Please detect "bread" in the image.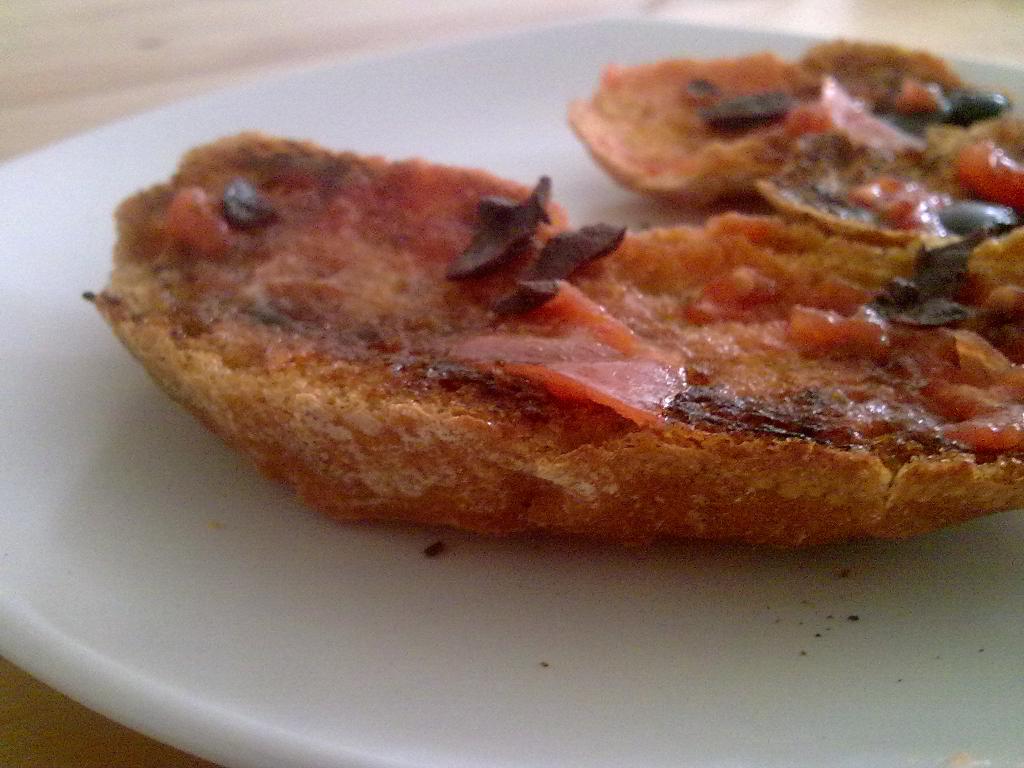
[570, 40, 1023, 240].
